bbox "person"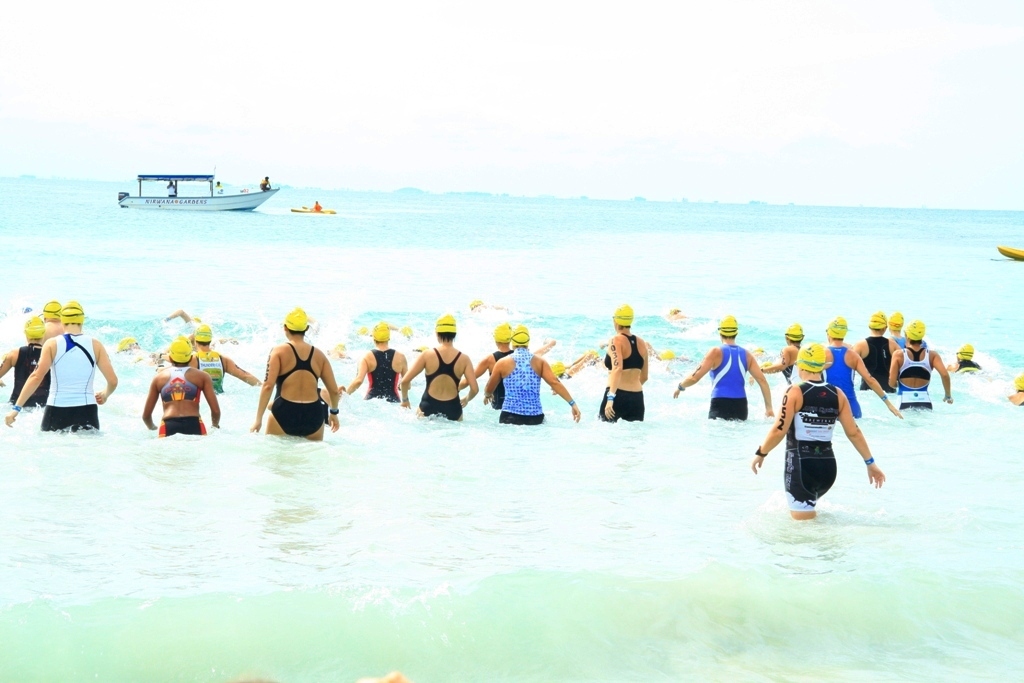
(left=38, top=303, right=66, bottom=344)
